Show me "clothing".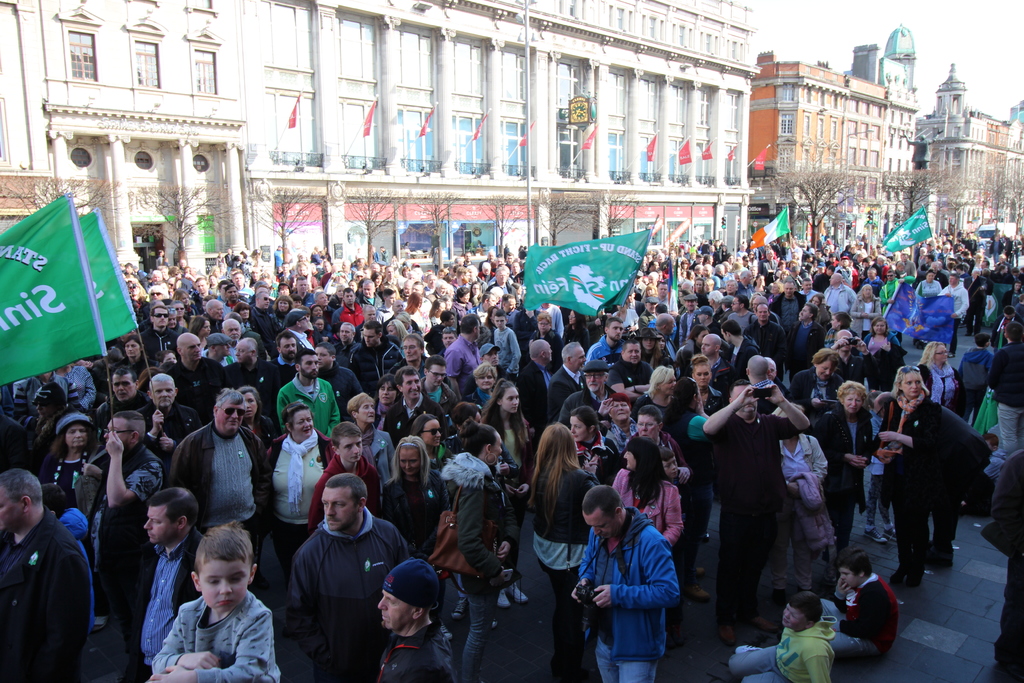
"clothing" is here: [left=866, top=331, right=900, bottom=349].
